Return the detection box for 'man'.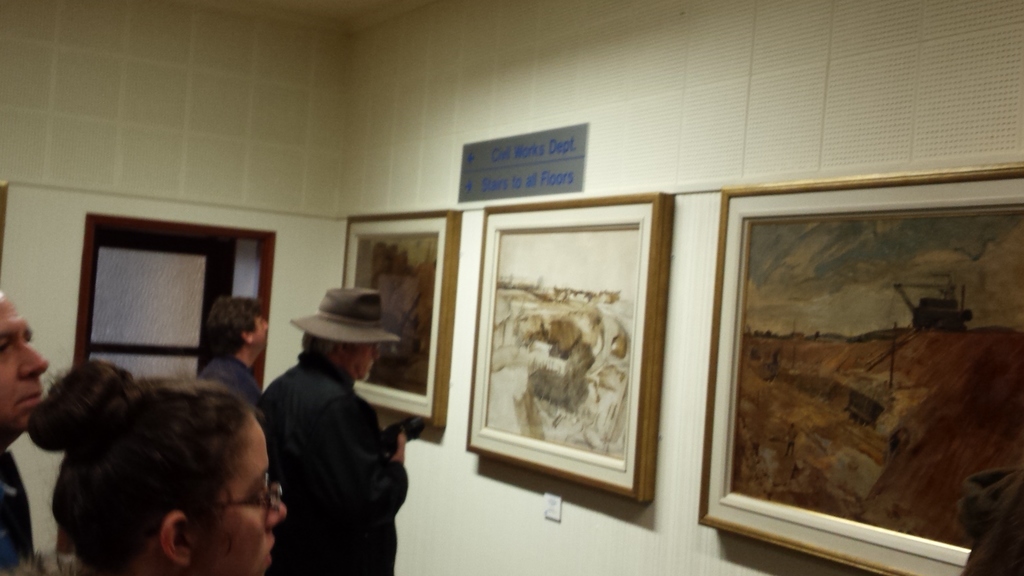
pyautogui.locateOnScreen(256, 283, 420, 572).
